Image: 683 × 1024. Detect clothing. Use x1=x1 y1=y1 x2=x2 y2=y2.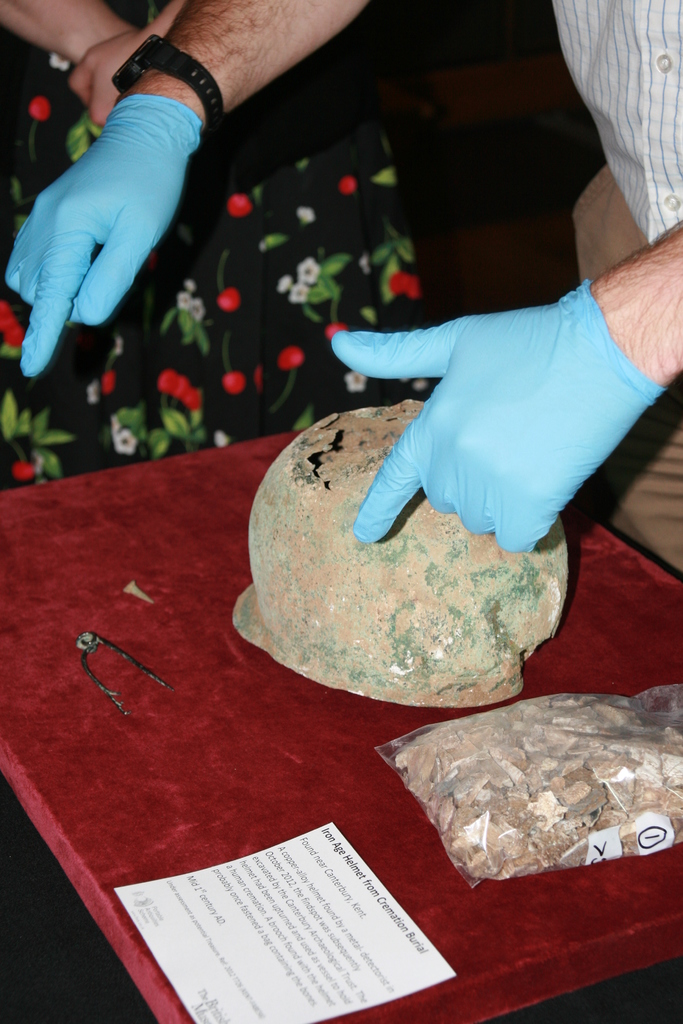
x1=551 y1=1 x2=682 y2=575.
